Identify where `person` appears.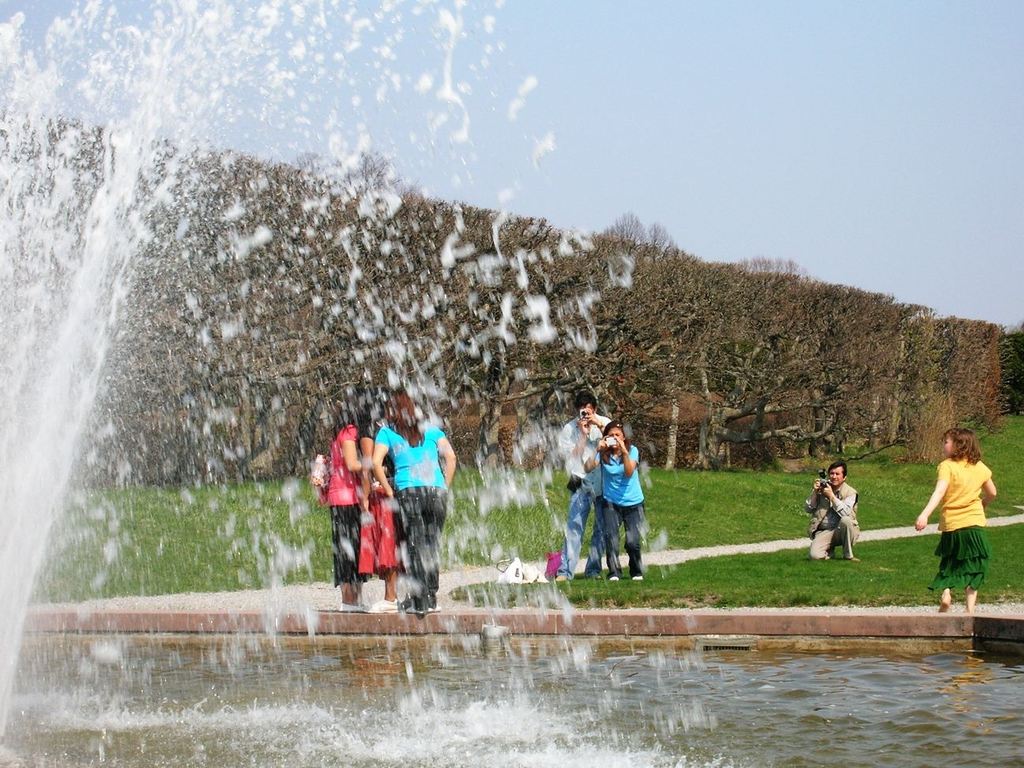
Appears at bbox=[361, 461, 402, 614].
